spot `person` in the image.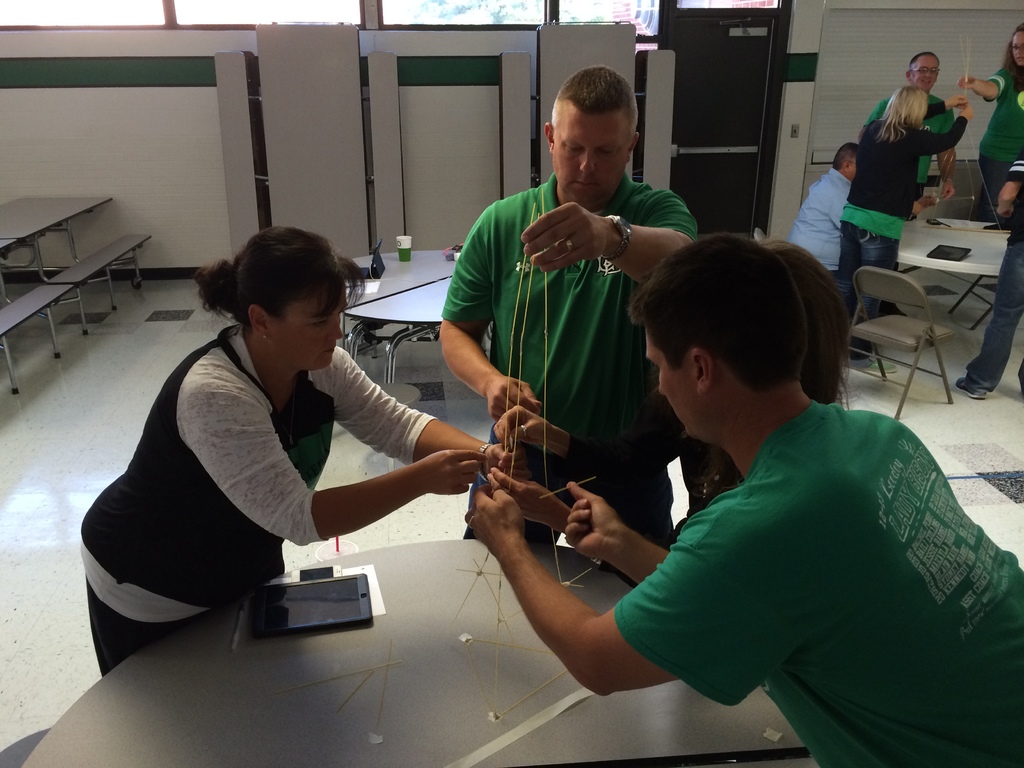
`person` found at pyautogui.locateOnScreen(104, 207, 463, 671).
